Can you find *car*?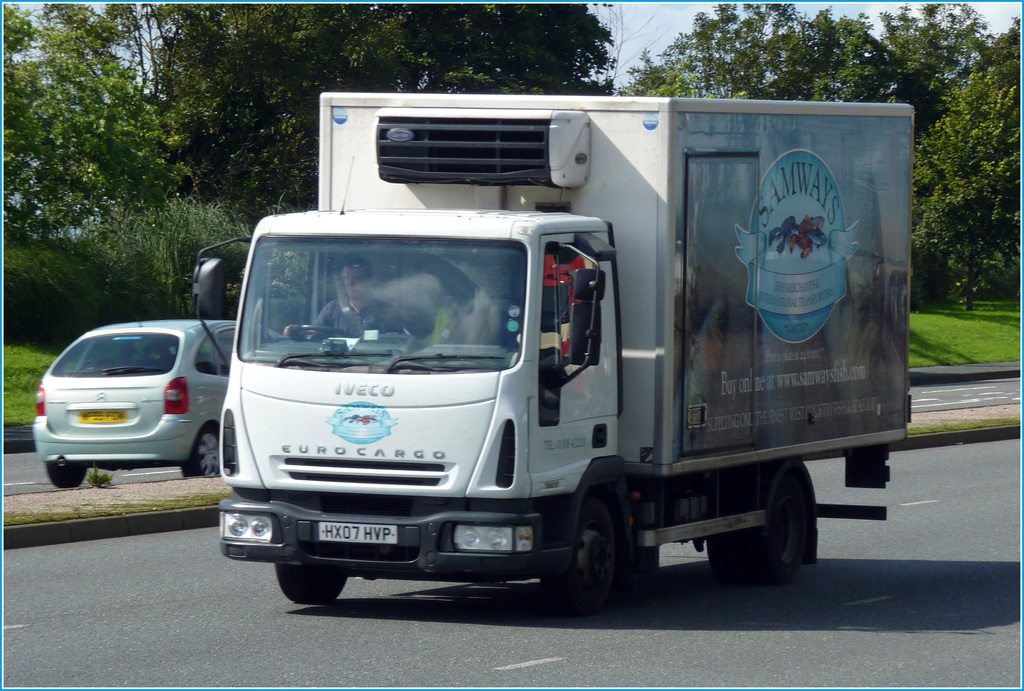
Yes, bounding box: bbox=[32, 318, 284, 489].
